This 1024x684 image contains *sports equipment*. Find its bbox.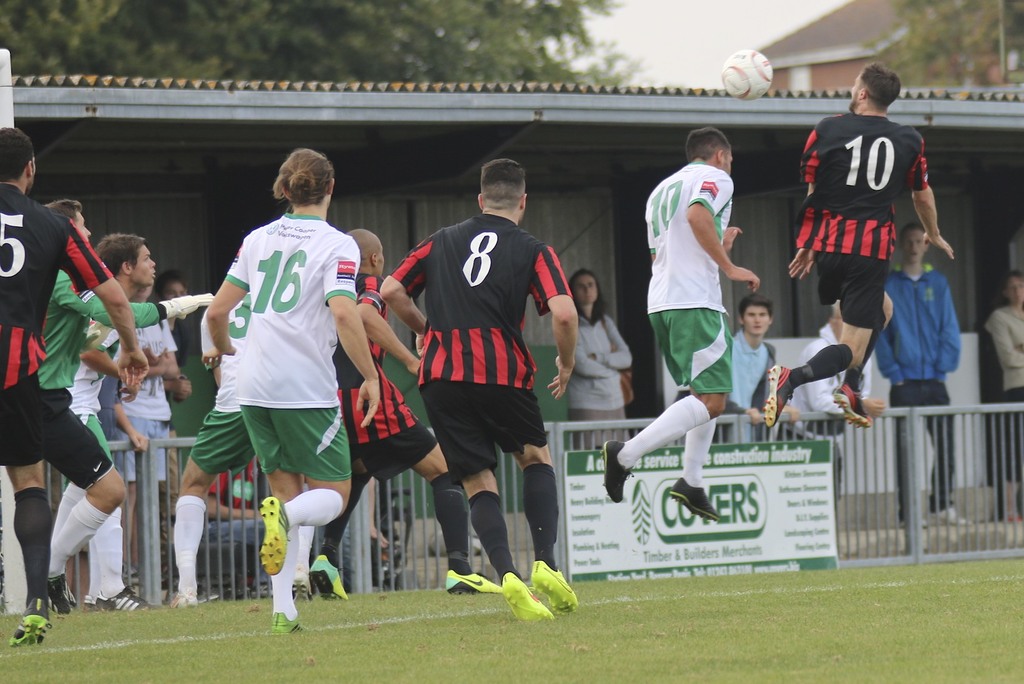
[x1=760, y1=358, x2=796, y2=430].
